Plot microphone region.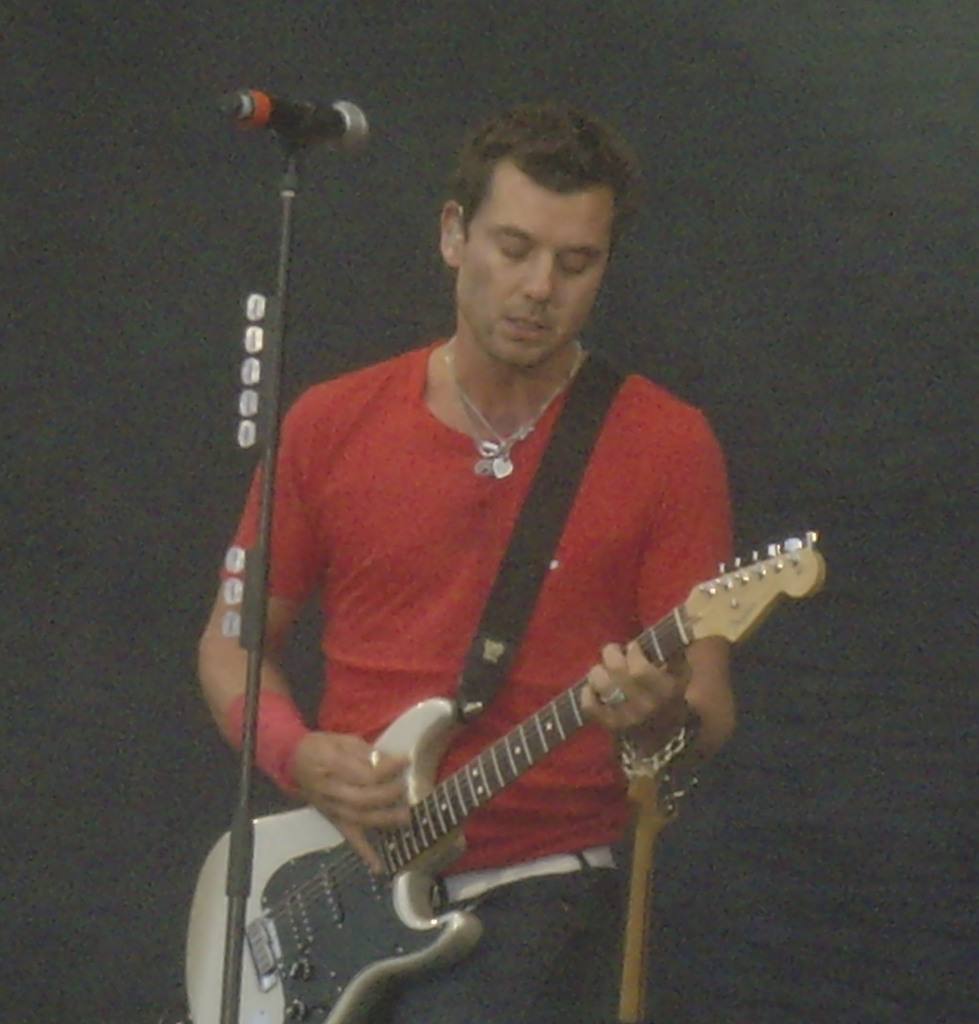
Plotted at BBox(214, 100, 376, 157).
